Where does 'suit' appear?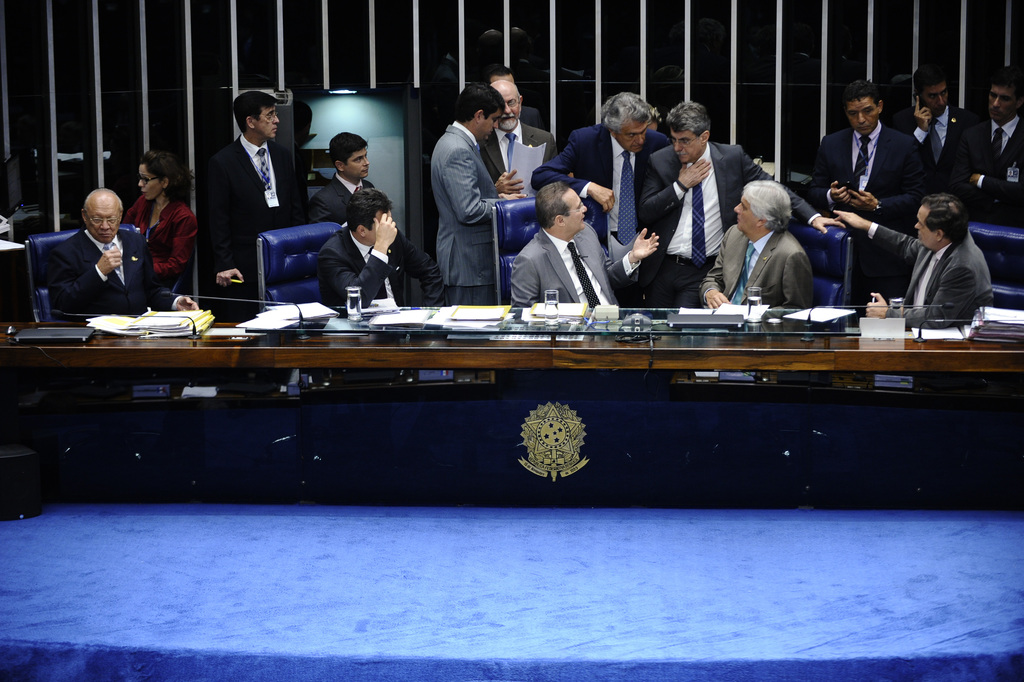
Appears at region(633, 140, 822, 307).
